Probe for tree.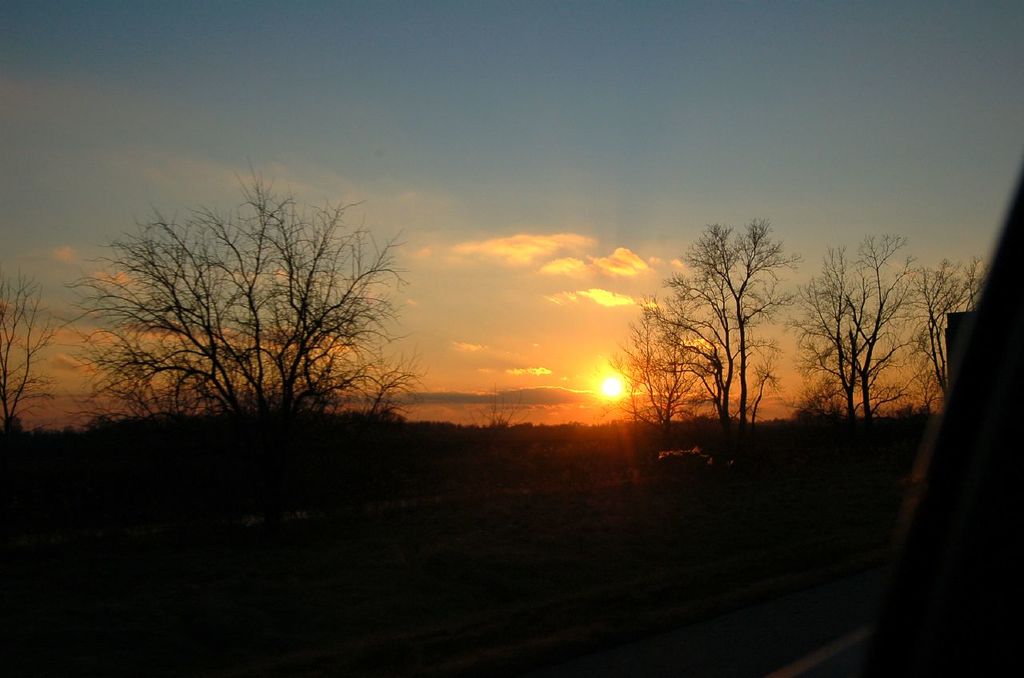
Probe result: {"x1": 0, "y1": 281, "x2": 54, "y2": 416}.
